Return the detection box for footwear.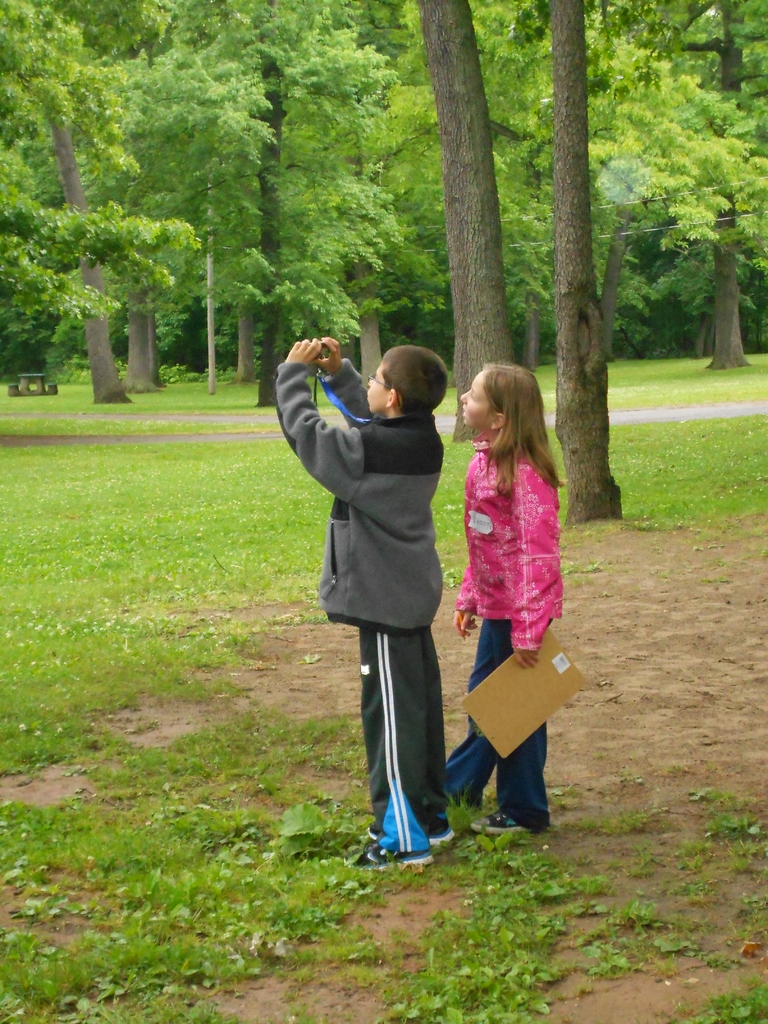
[343, 846, 434, 867].
